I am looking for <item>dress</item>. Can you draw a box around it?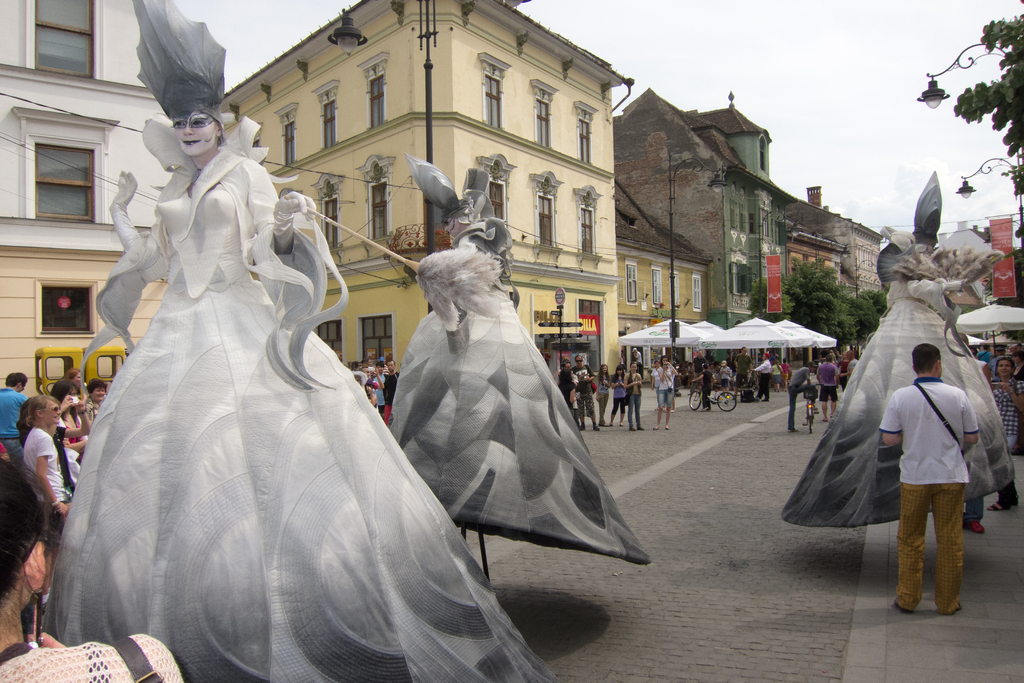
Sure, the bounding box is (x1=38, y1=138, x2=452, y2=661).
